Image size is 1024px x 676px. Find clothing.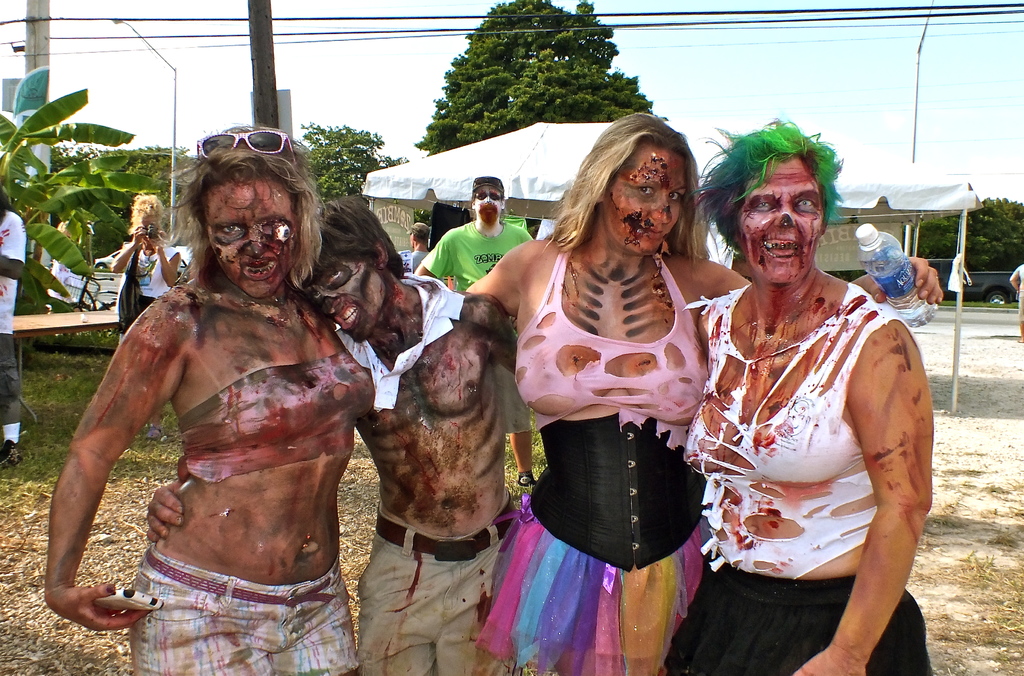
l=125, t=345, r=374, b=675.
